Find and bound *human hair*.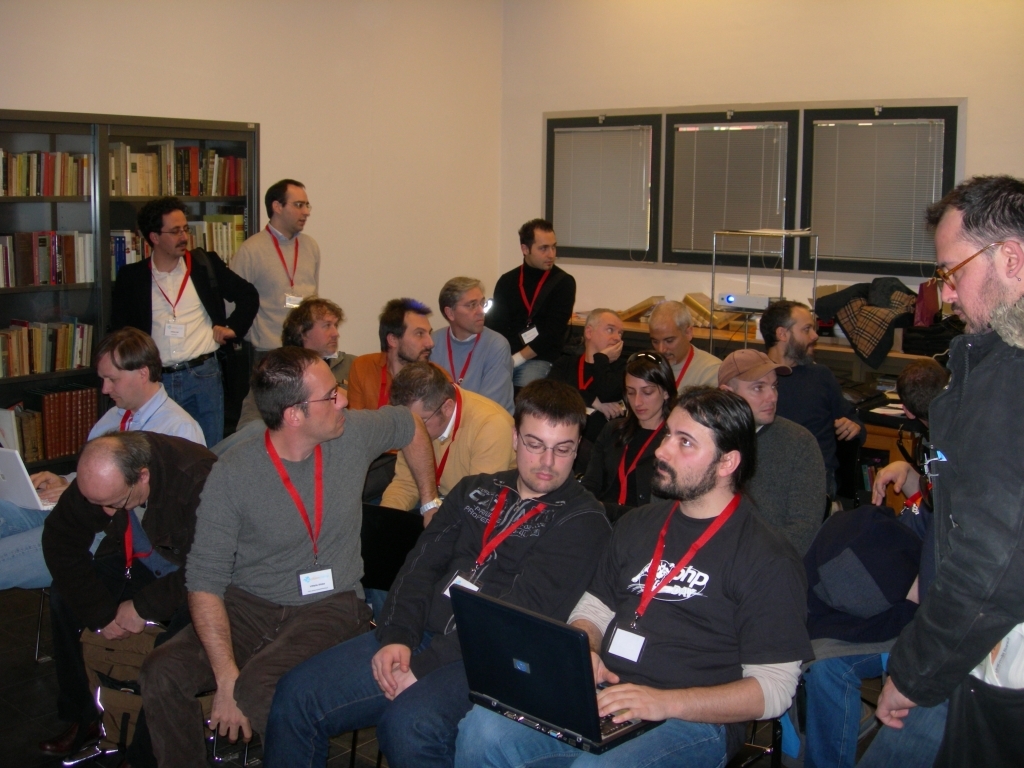
Bound: x1=96 y1=325 x2=162 y2=381.
